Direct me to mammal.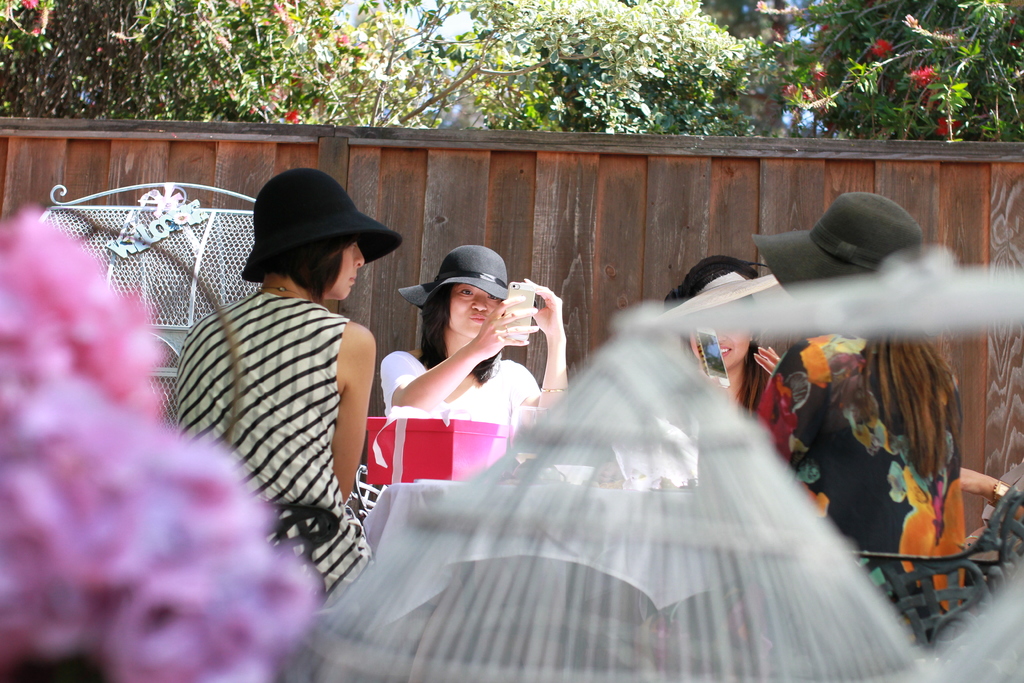
Direction: [661,257,794,476].
